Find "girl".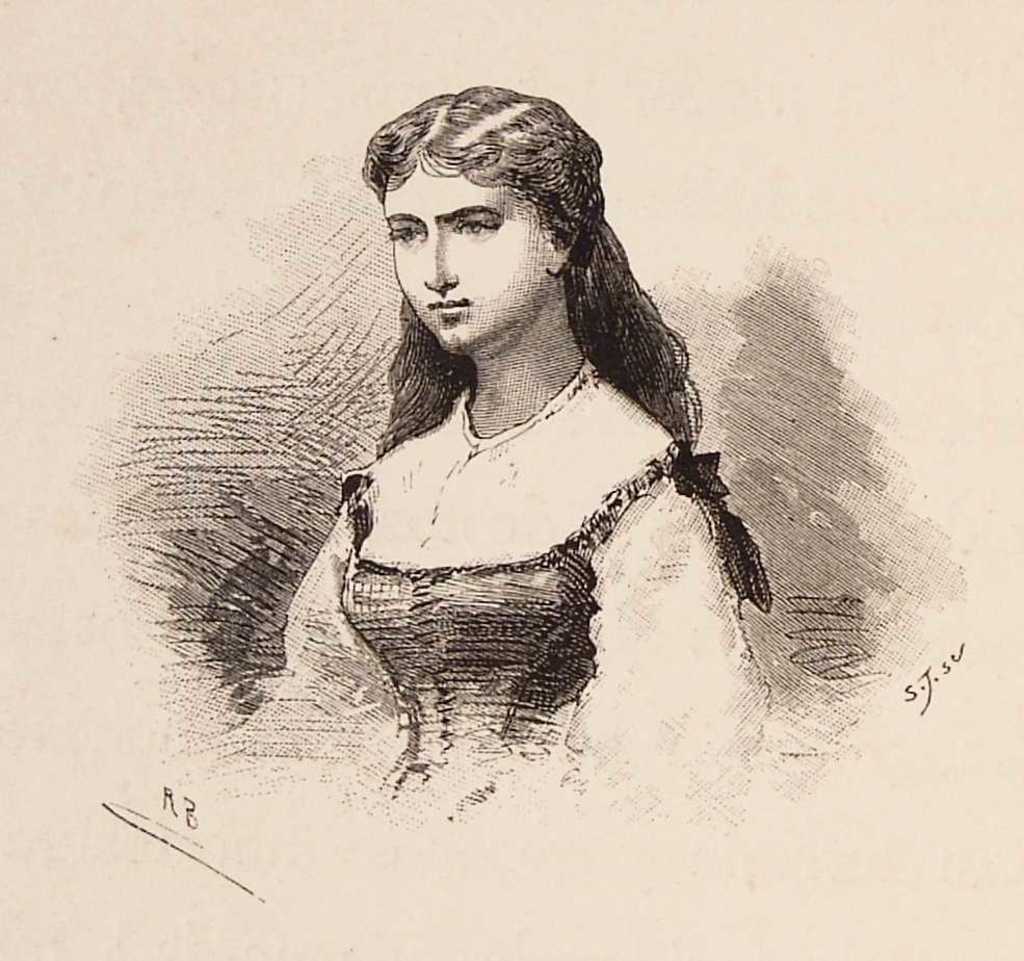
(left=237, top=84, right=776, bottom=831).
